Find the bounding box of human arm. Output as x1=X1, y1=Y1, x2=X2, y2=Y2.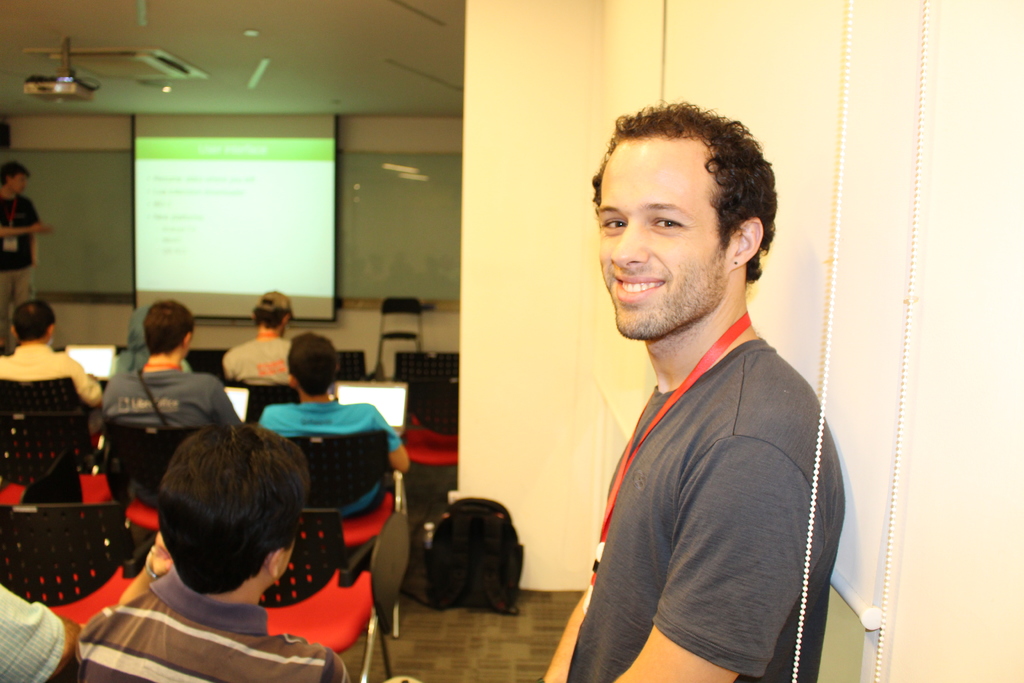
x1=60, y1=347, x2=107, y2=409.
